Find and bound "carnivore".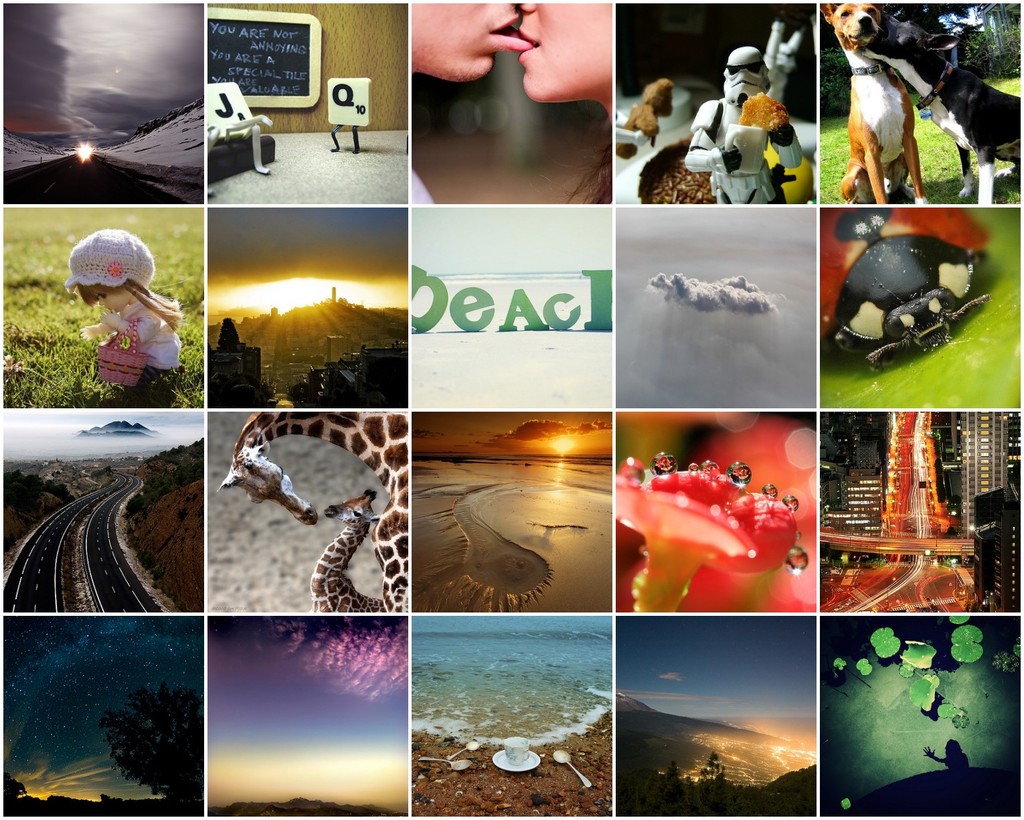
Bound: <bbox>678, 42, 808, 203</bbox>.
